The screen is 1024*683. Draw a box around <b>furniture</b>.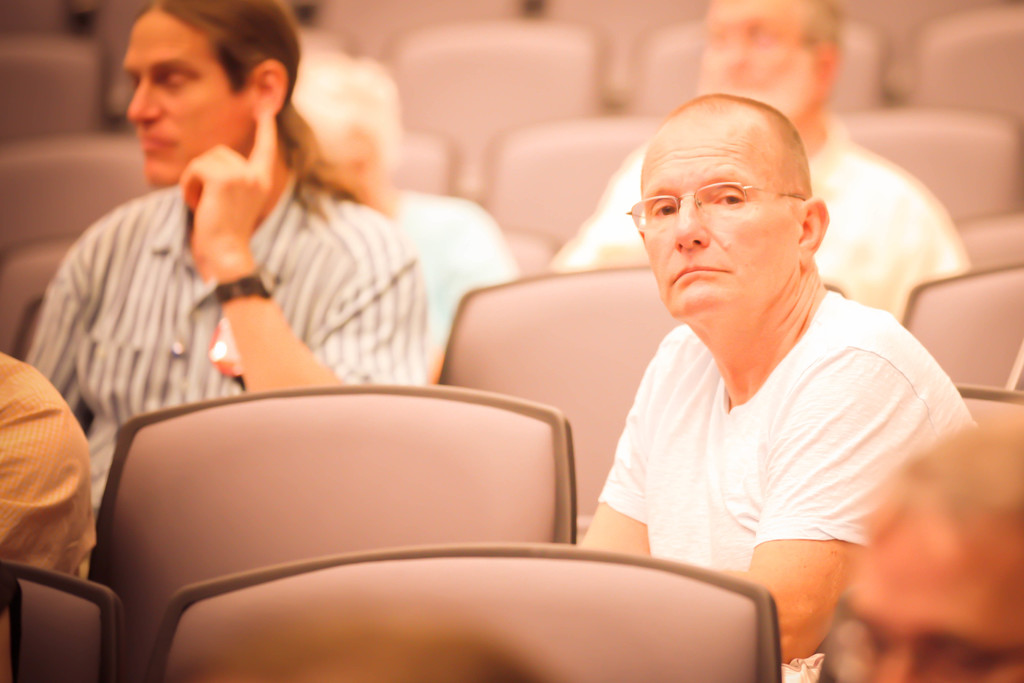
(x1=0, y1=230, x2=79, y2=350).
